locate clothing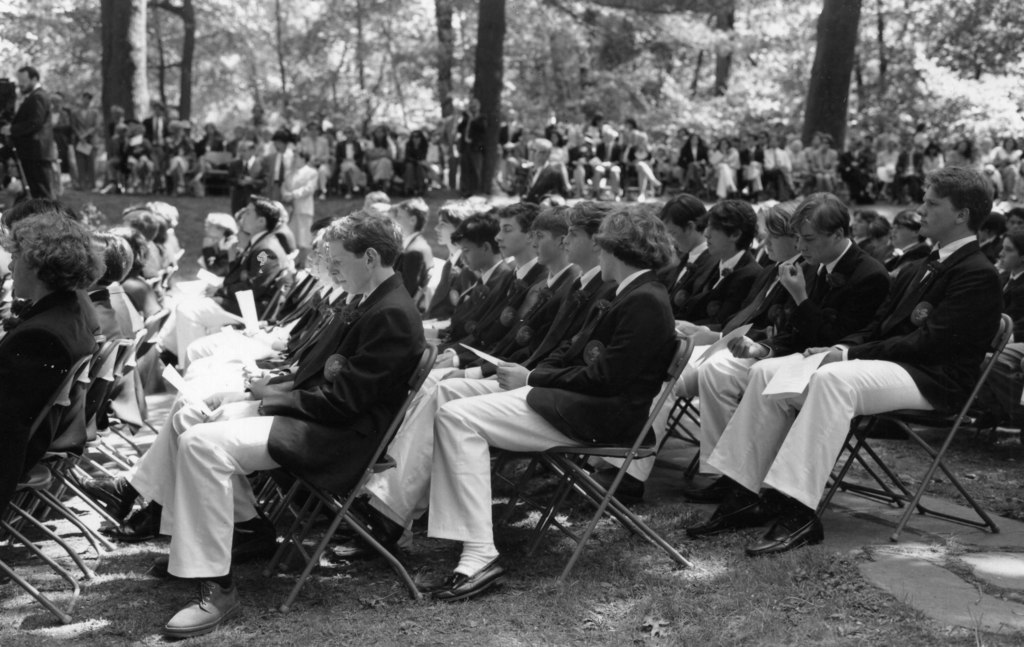
crop(352, 279, 672, 552)
